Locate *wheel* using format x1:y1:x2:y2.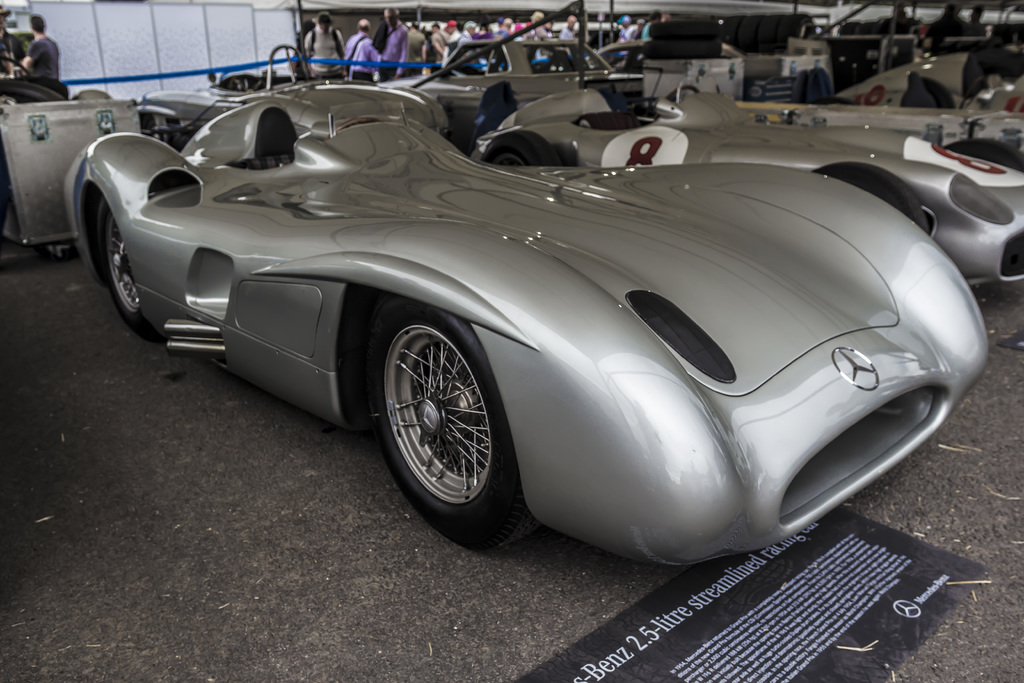
812:94:861:106.
